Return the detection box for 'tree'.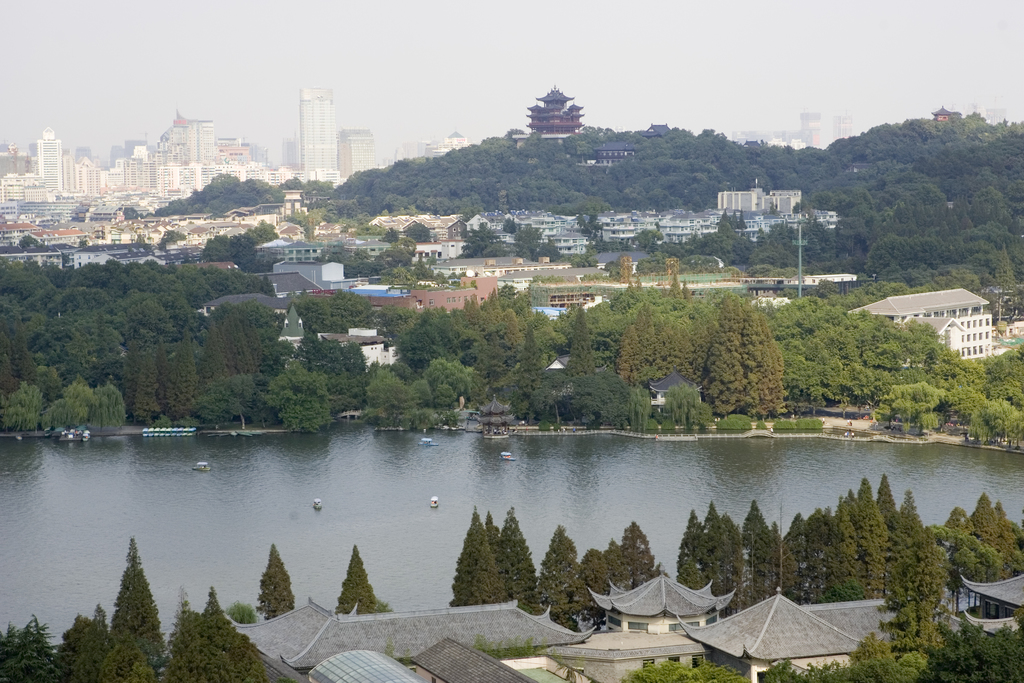
Rect(299, 179, 337, 197).
